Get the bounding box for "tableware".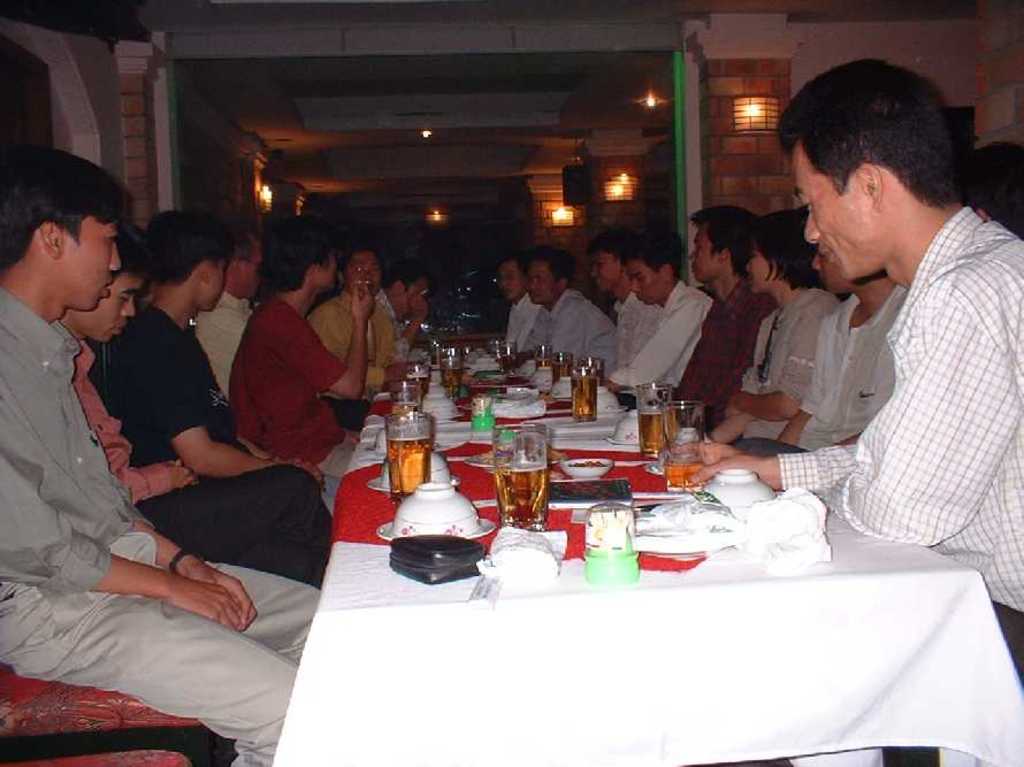
bbox=(408, 359, 429, 398).
